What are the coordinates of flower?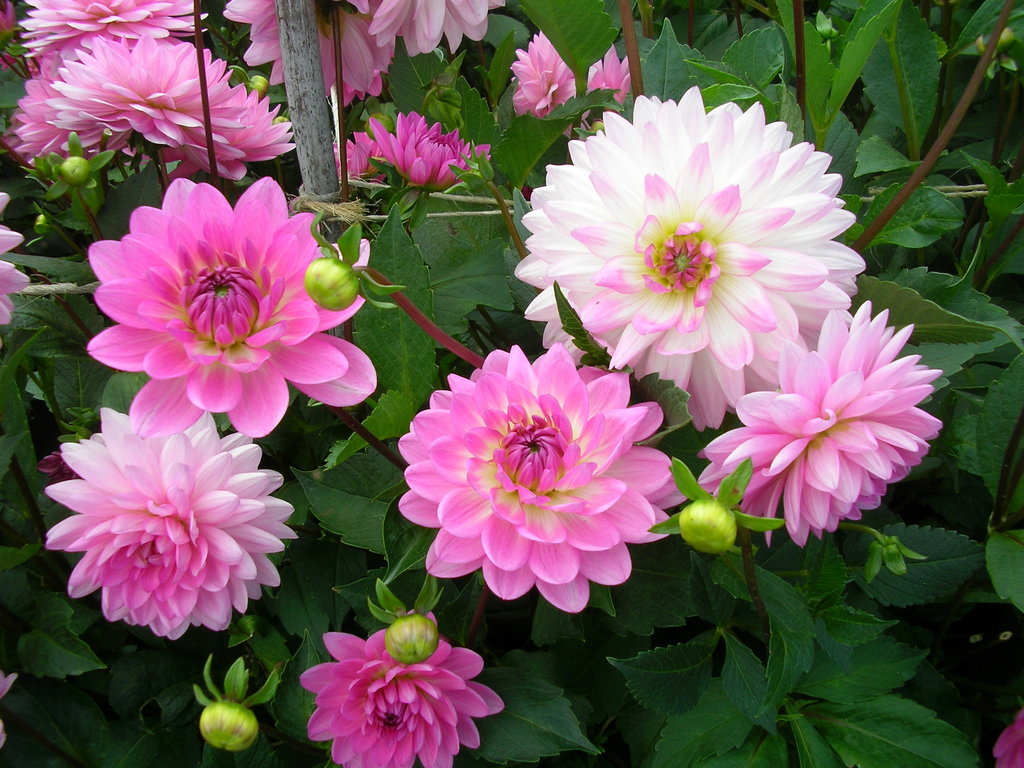
[x1=300, y1=631, x2=504, y2=767].
